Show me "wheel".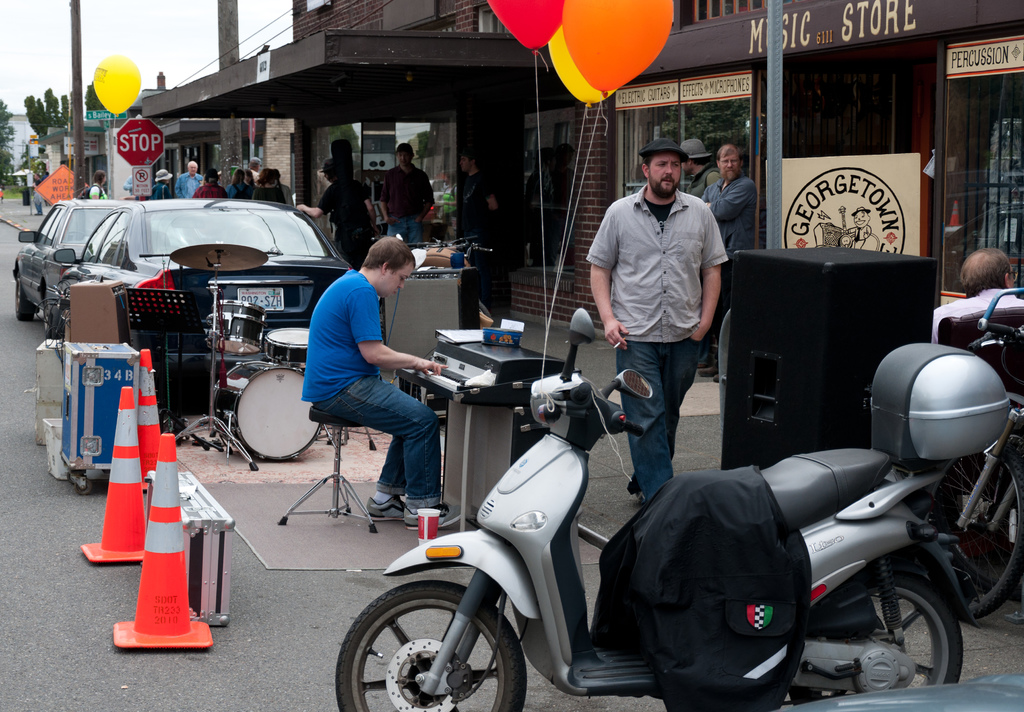
"wheel" is here: locate(330, 583, 525, 711).
